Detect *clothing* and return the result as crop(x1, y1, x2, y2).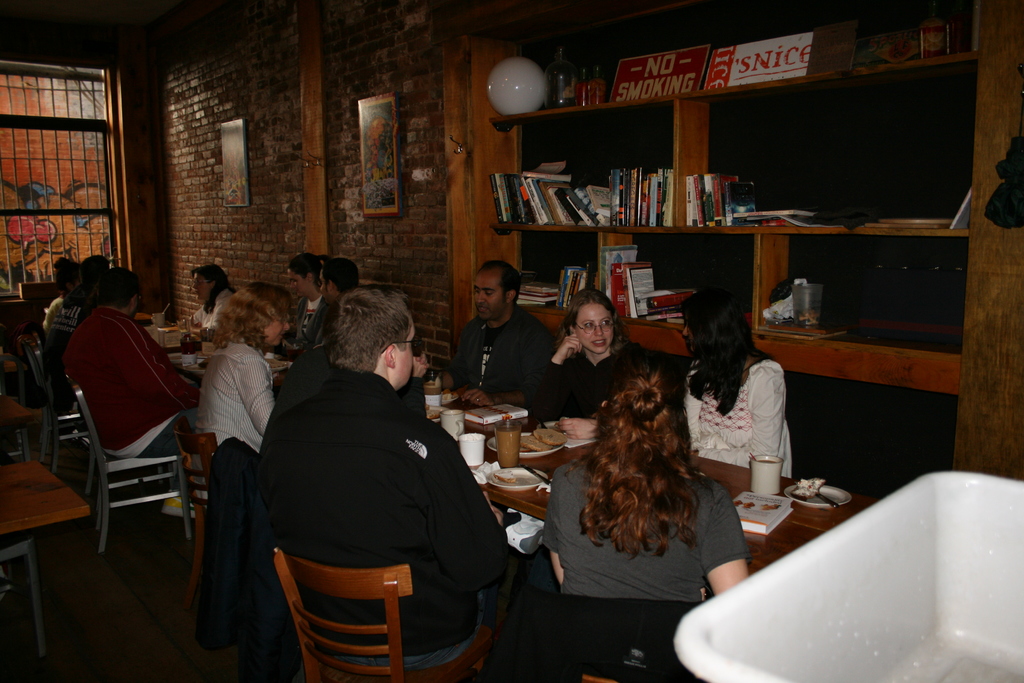
crop(452, 304, 560, 402).
